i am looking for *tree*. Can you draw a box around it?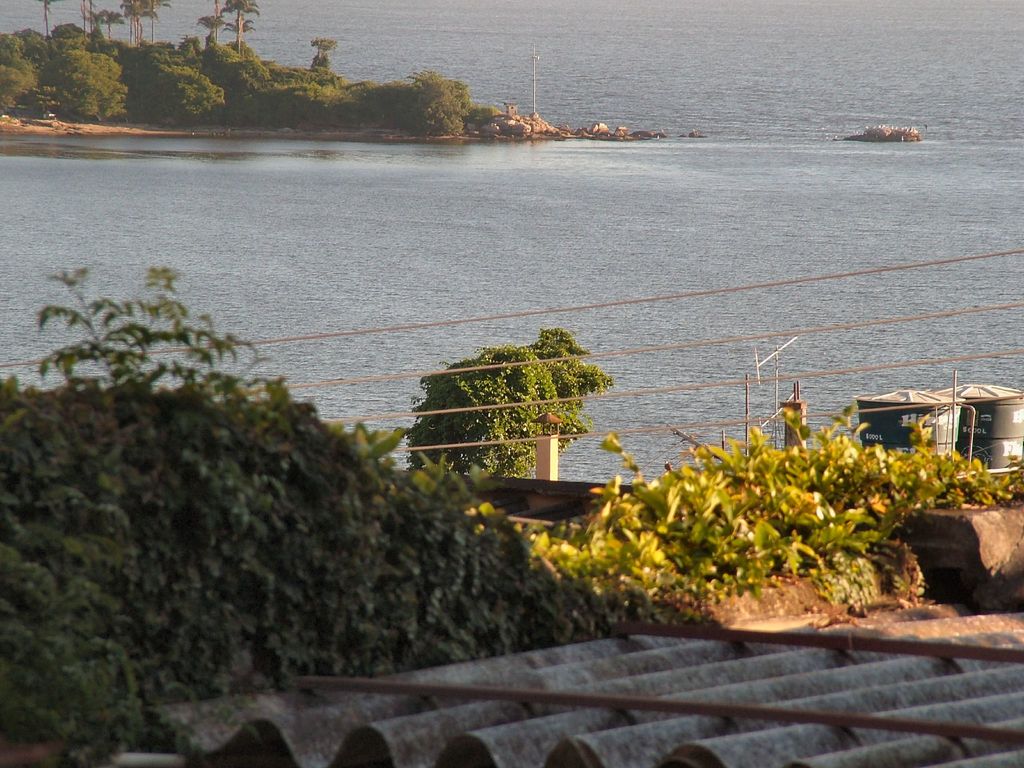
Sure, the bounding box is (x1=80, y1=0, x2=128, y2=38).
